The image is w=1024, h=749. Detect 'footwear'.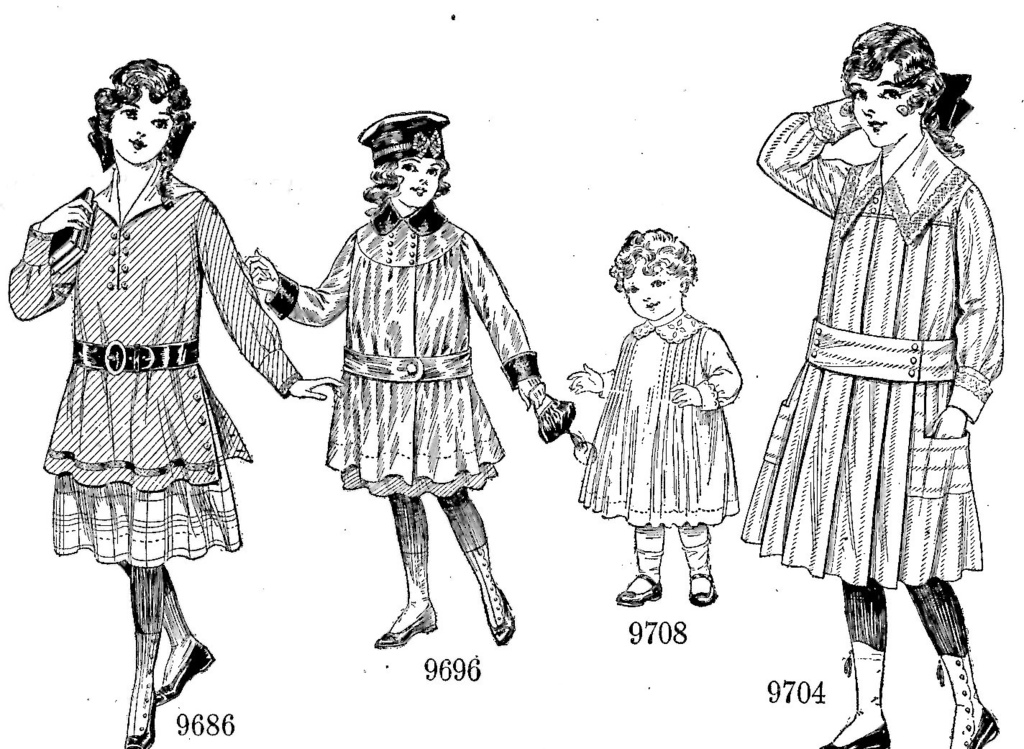
Detection: left=481, top=590, right=519, bottom=643.
